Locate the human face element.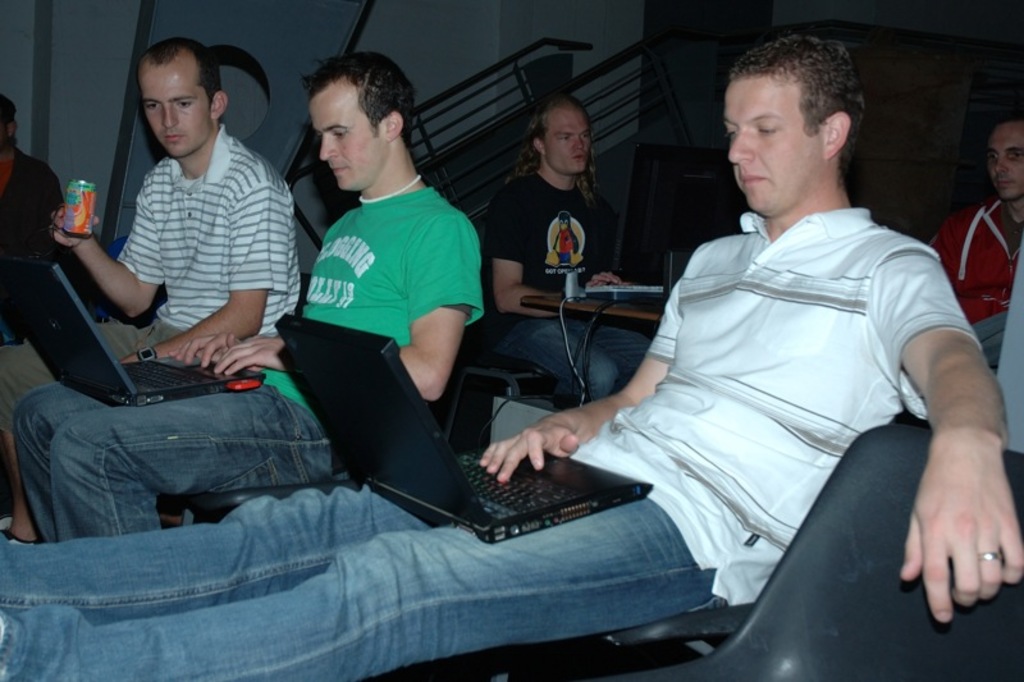
Element bbox: 307:75:372:189.
